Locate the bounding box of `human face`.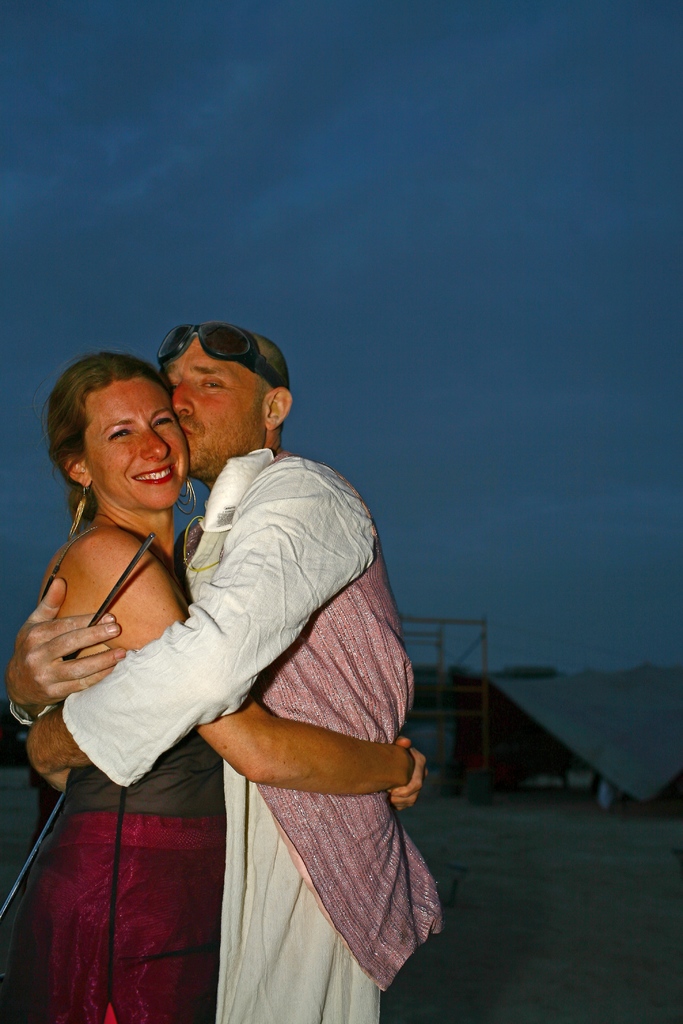
Bounding box: l=167, t=338, r=269, b=466.
